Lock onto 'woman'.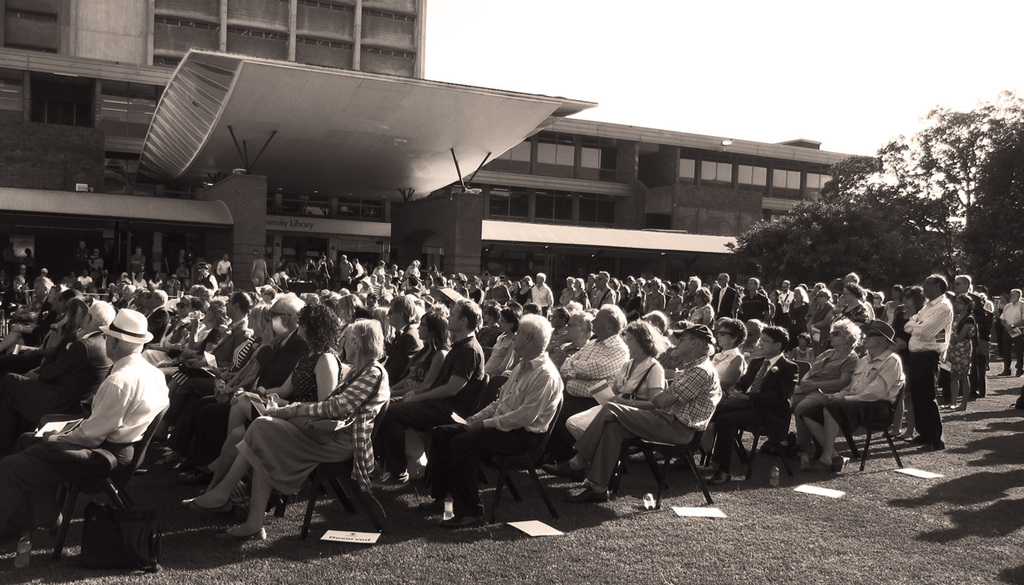
Locked: (left=687, top=287, right=714, bottom=324).
